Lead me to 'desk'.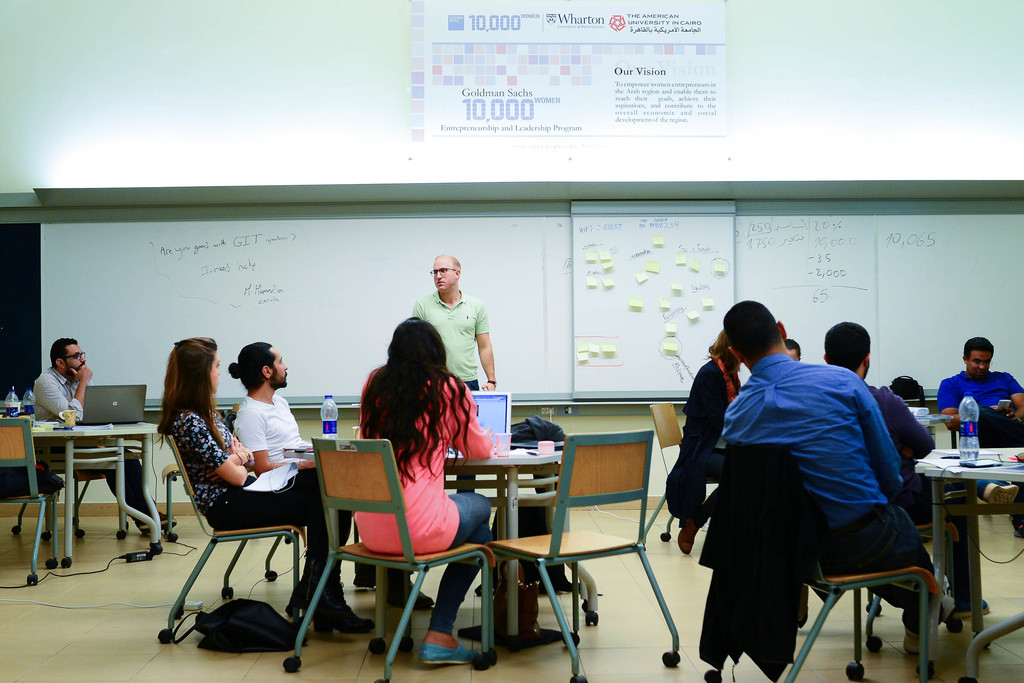
Lead to crop(911, 445, 1023, 582).
